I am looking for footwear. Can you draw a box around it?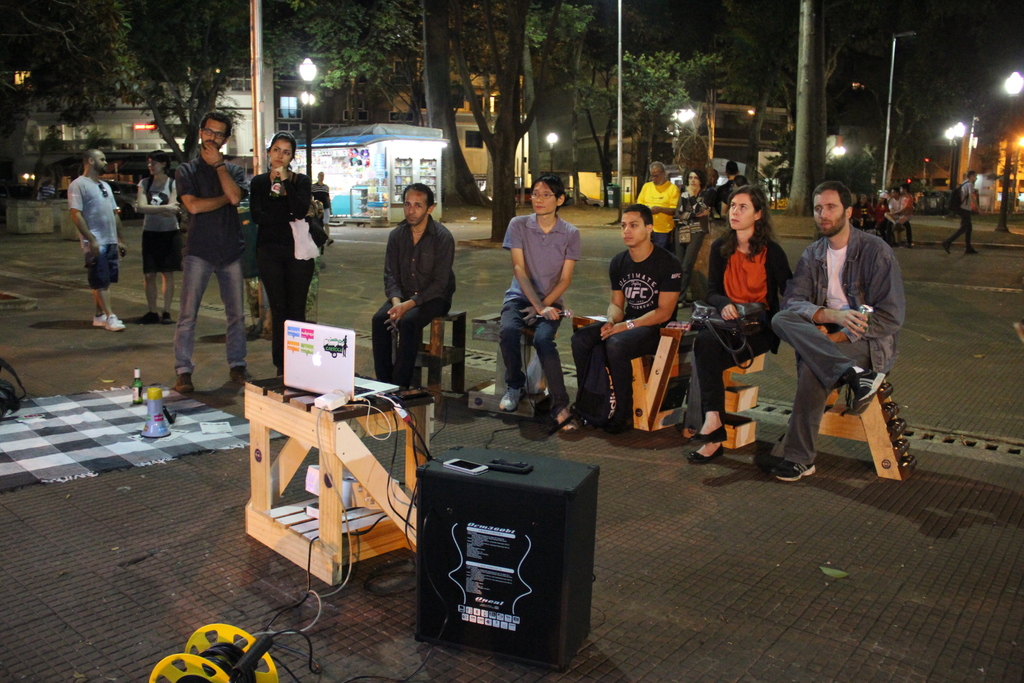
Sure, the bounding box is region(136, 307, 156, 325).
